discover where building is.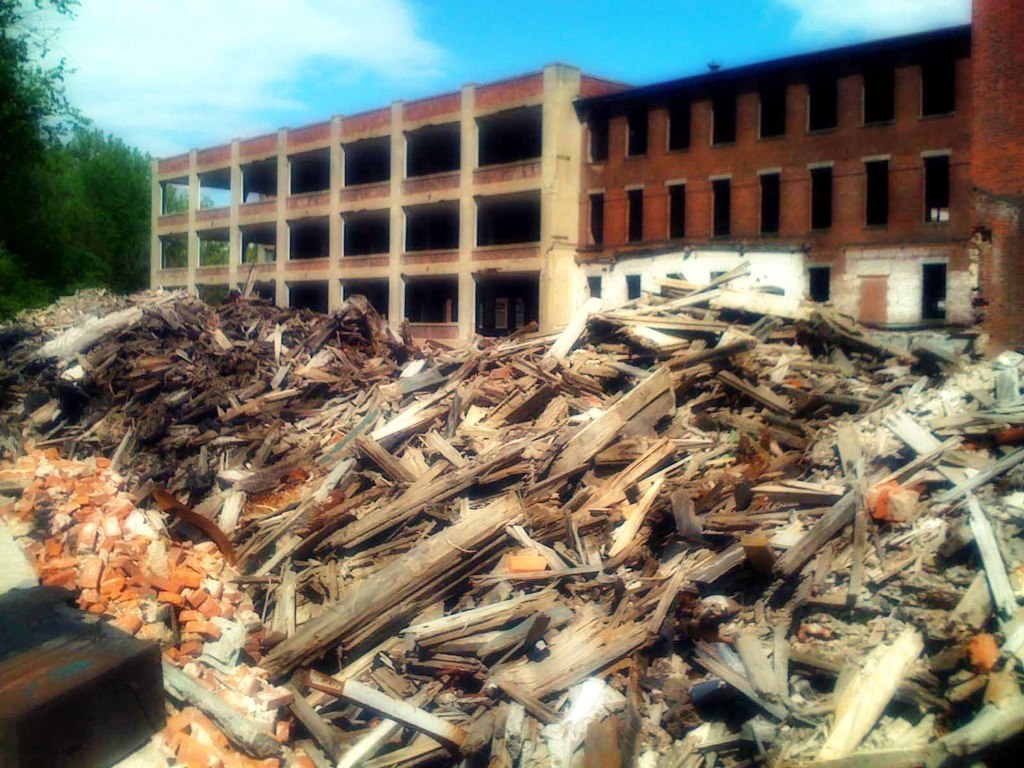
Discovered at [571, 0, 1023, 356].
